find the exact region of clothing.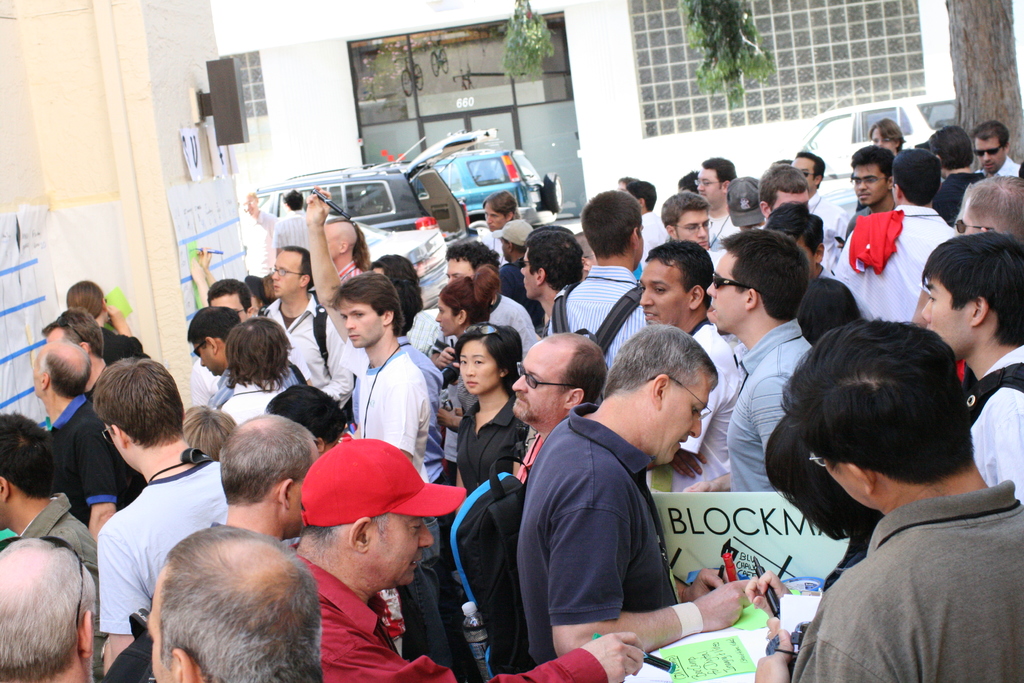
Exact region: (348,338,454,488).
